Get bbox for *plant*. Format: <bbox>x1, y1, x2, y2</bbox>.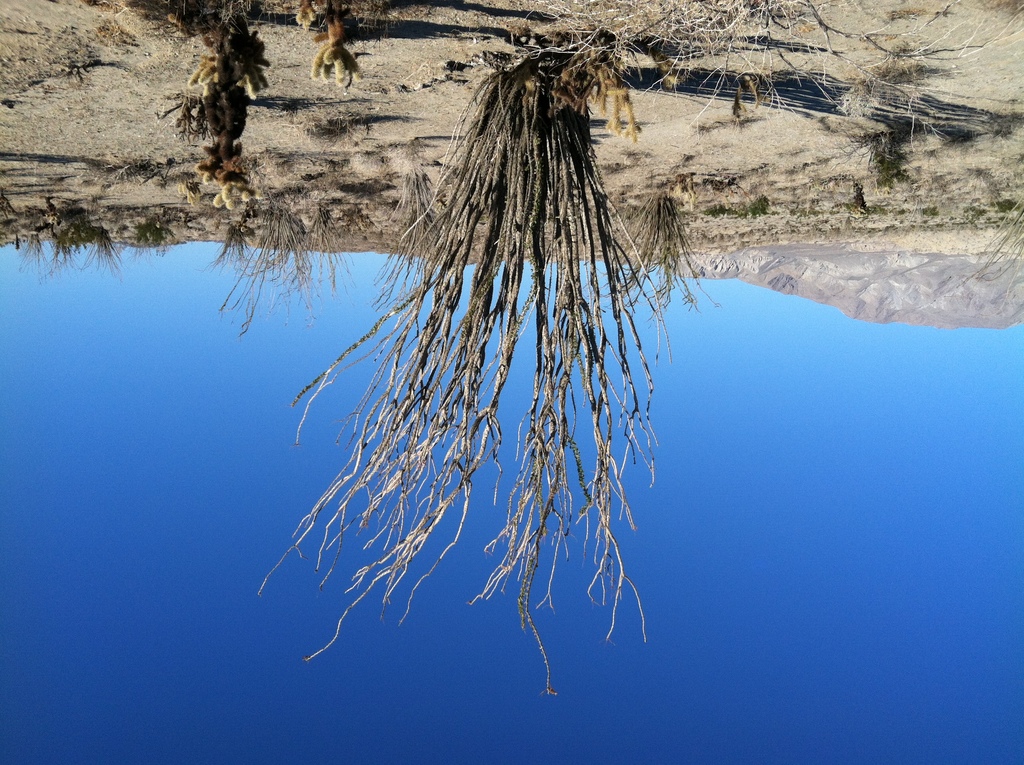
<bbox>362, 140, 465, 311</bbox>.
